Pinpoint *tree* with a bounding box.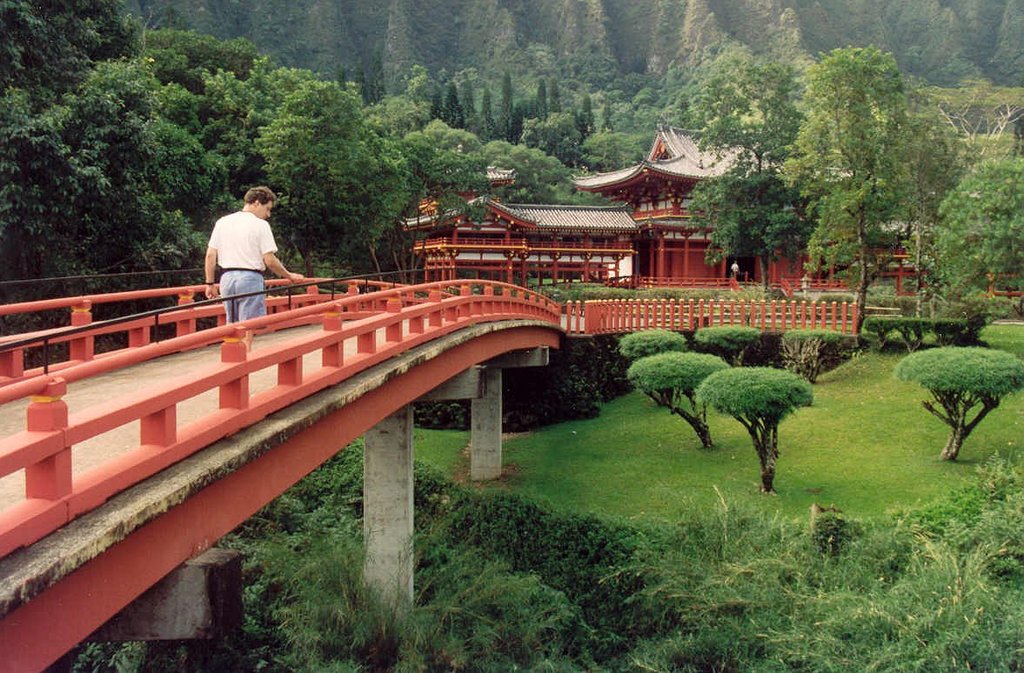
detection(519, 4, 604, 73).
